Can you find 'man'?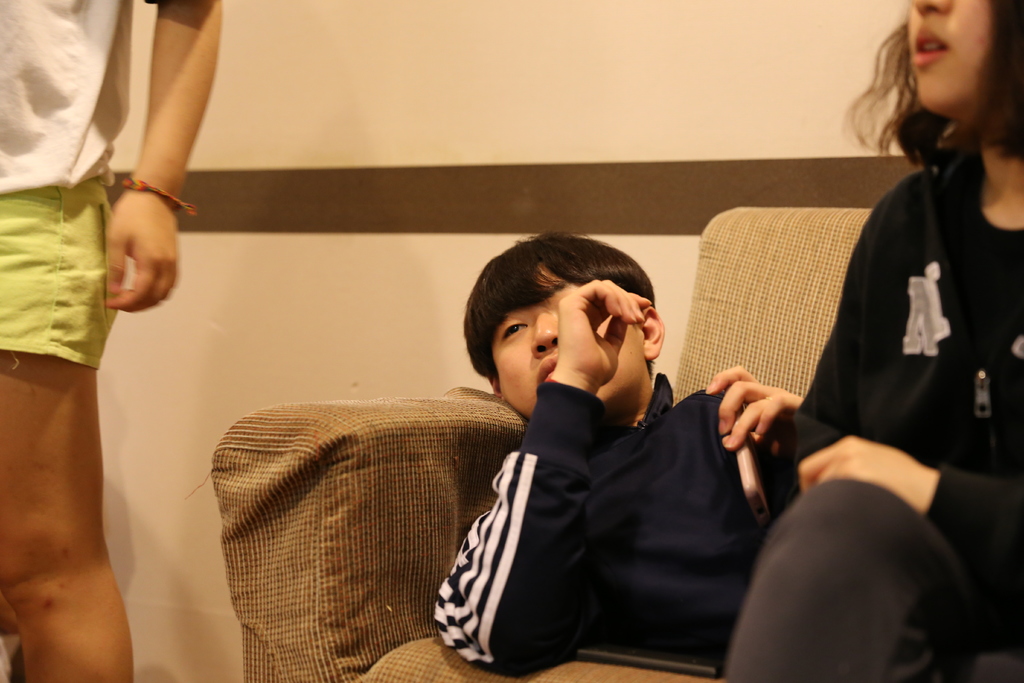
Yes, bounding box: {"left": 312, "top": 256, "right": 805, "bottom": 661}.
